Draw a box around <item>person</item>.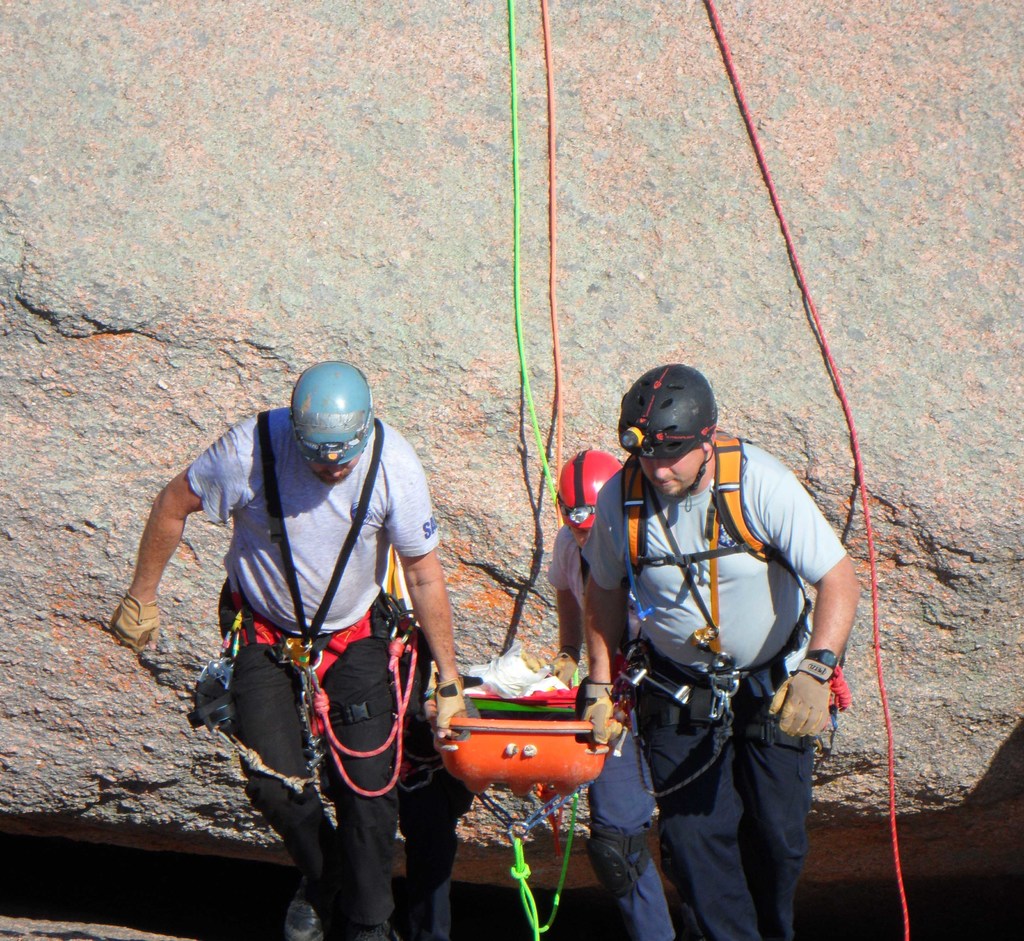
<box>387,535,481,940</box>.
